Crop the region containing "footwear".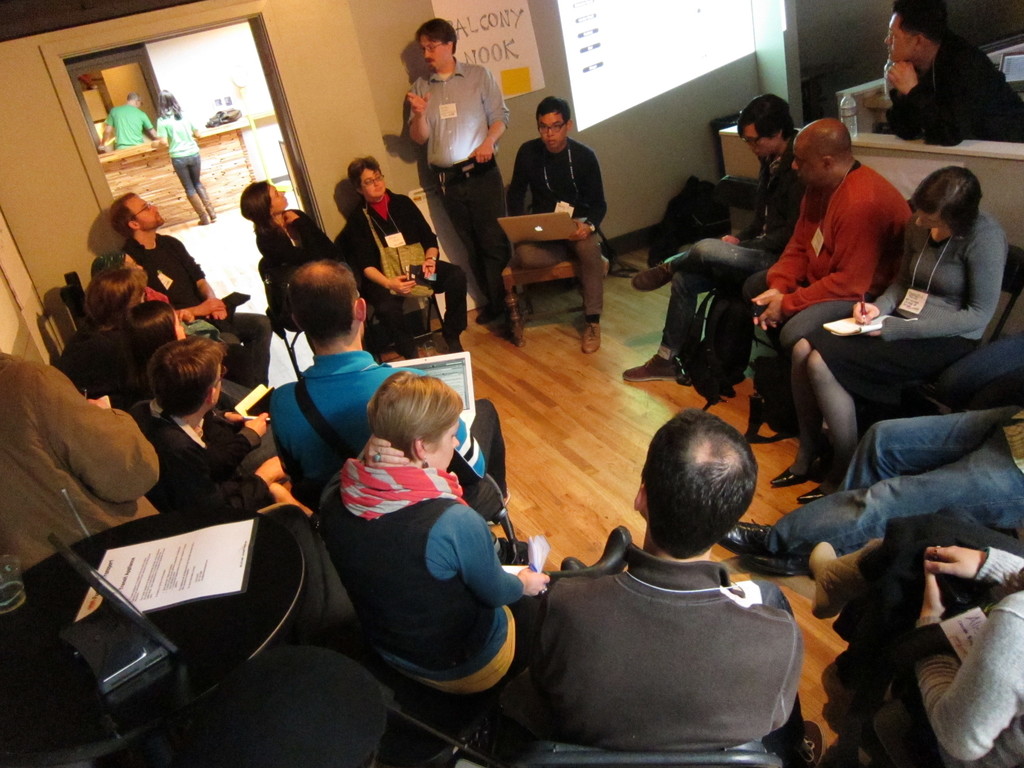
Crop region: 796 483 829 501.
